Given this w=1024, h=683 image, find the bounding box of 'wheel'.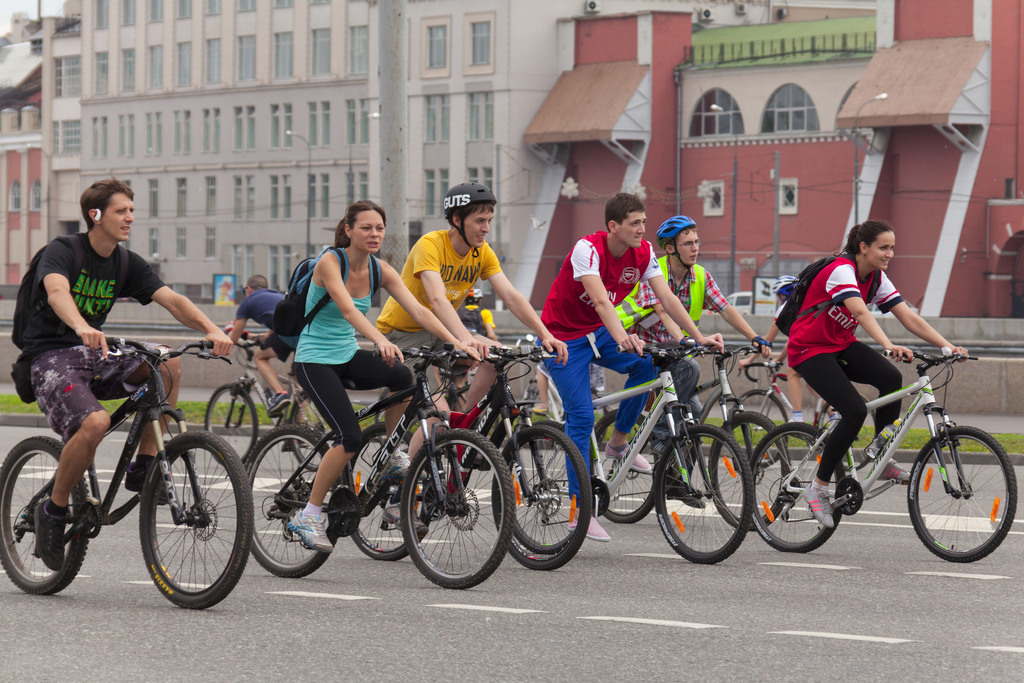
detection(204, 384, 257, 465).
